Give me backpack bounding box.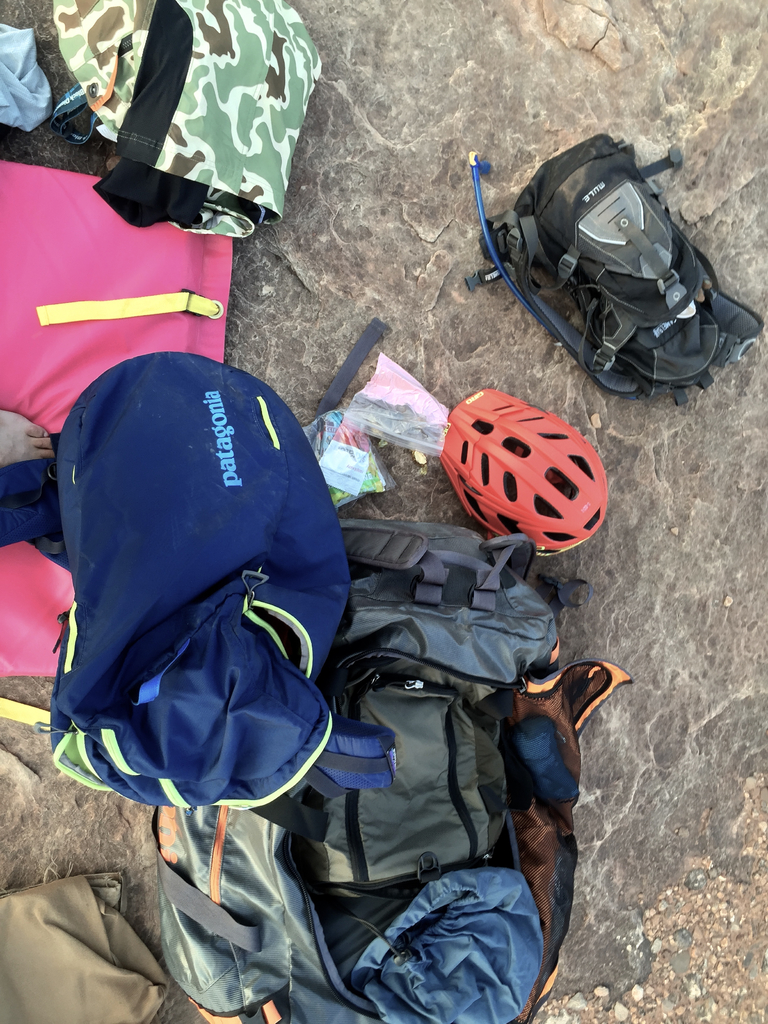
{"left": 148, "top": 774, "right": 383, "bottom": 1023}.
